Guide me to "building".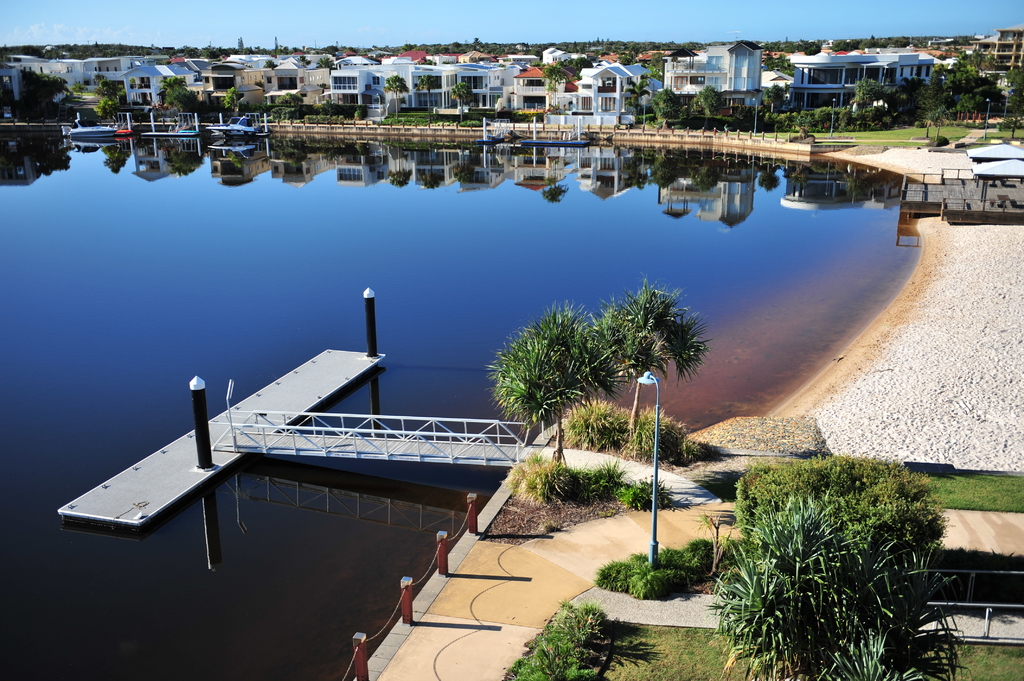
Guidance: box=[664, 36, 767, 106].
